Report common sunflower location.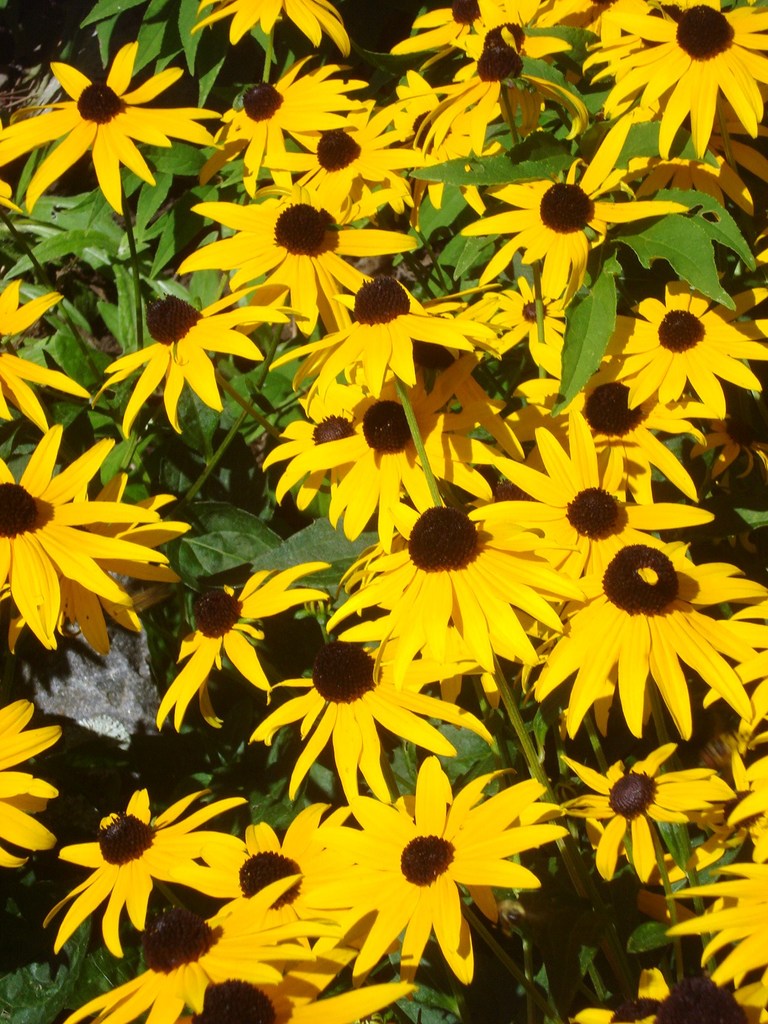
Report: pyautogui.locateOnScreen(0, 285, 89, 454).
